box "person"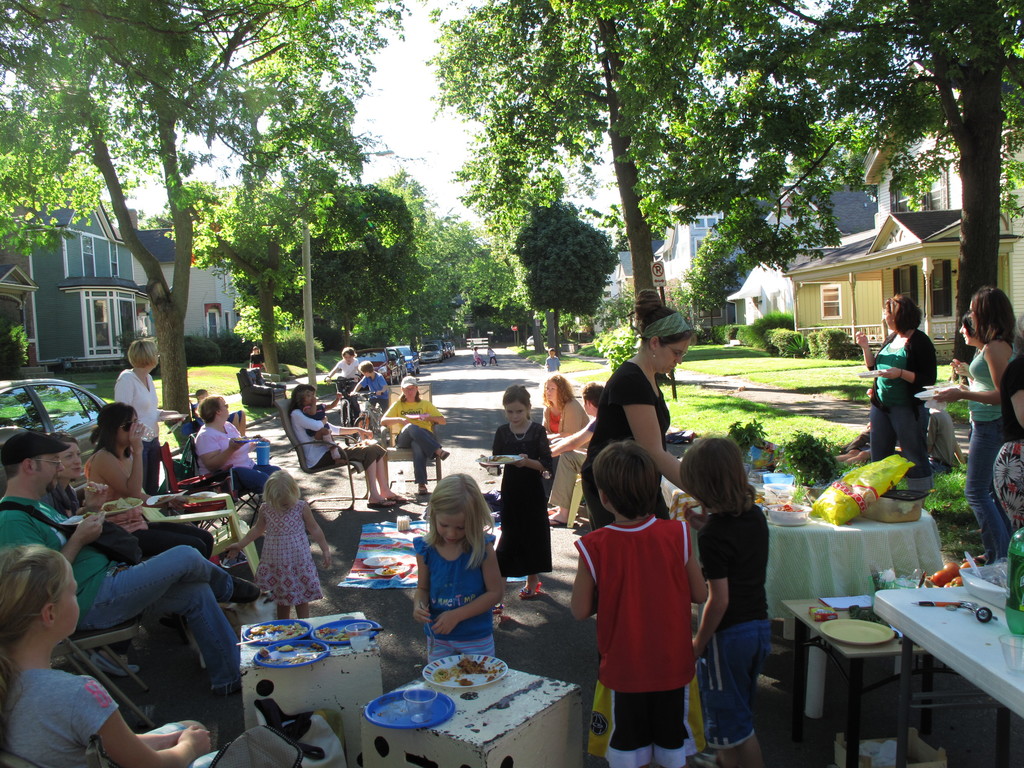
pyautogui.locateOnScreen(230, 470, 333, 618)
